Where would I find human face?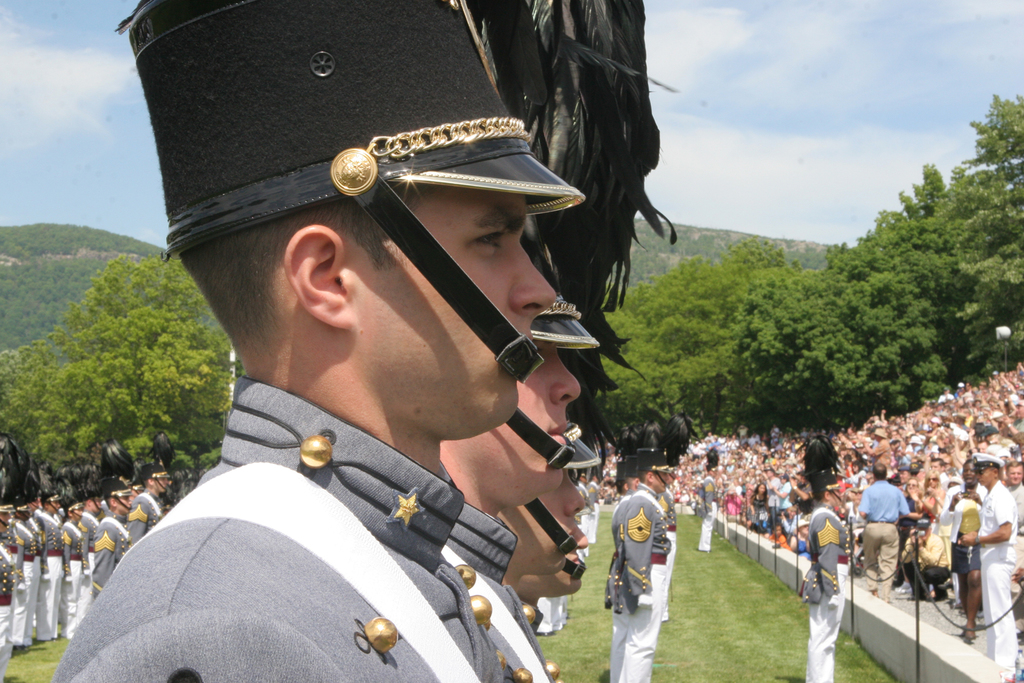
At l=118, t=495, r=130, b=514.
